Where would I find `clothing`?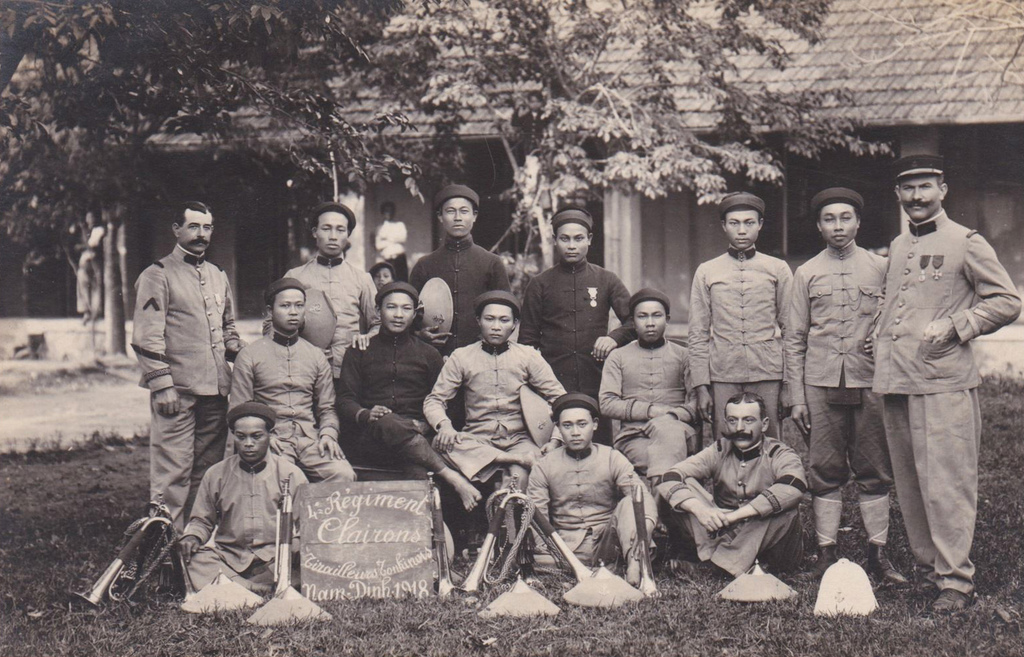
At [x1=417, y1=336, x2=570, y2=535].
